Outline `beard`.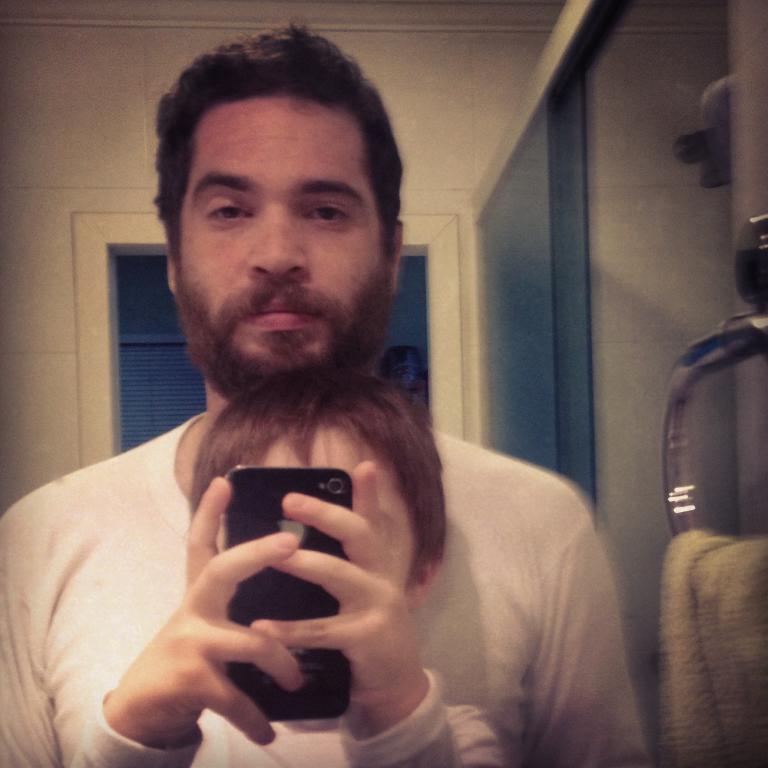
Outline: [x1=169, y1=257, x2=394, y2=403].
